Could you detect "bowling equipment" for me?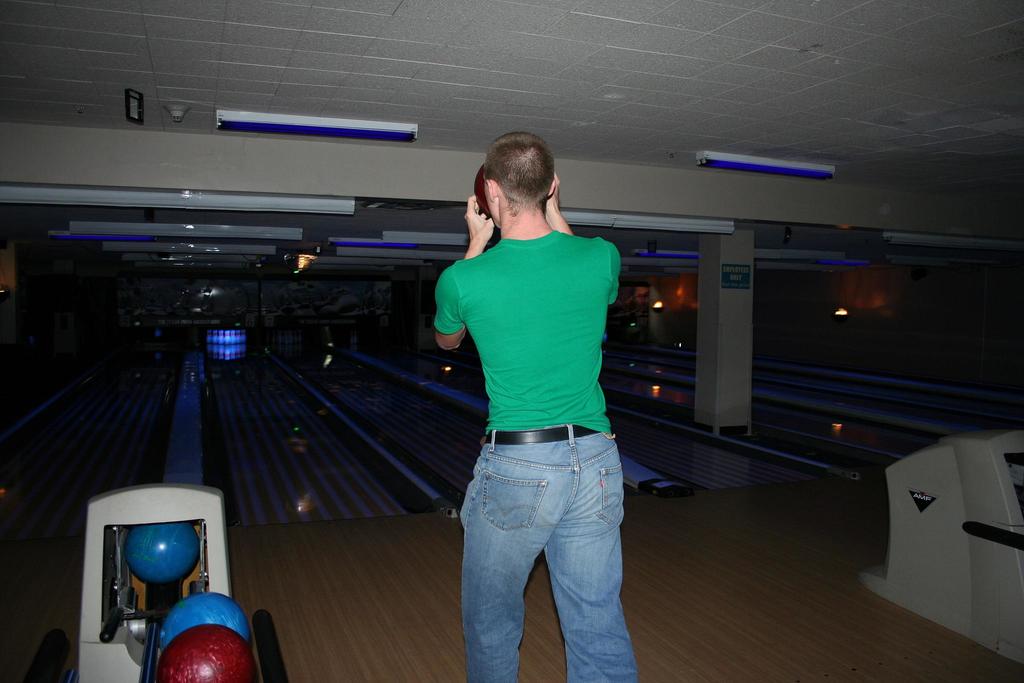
Detection result: x1=318 y1=292 x2=359 y2=317.
